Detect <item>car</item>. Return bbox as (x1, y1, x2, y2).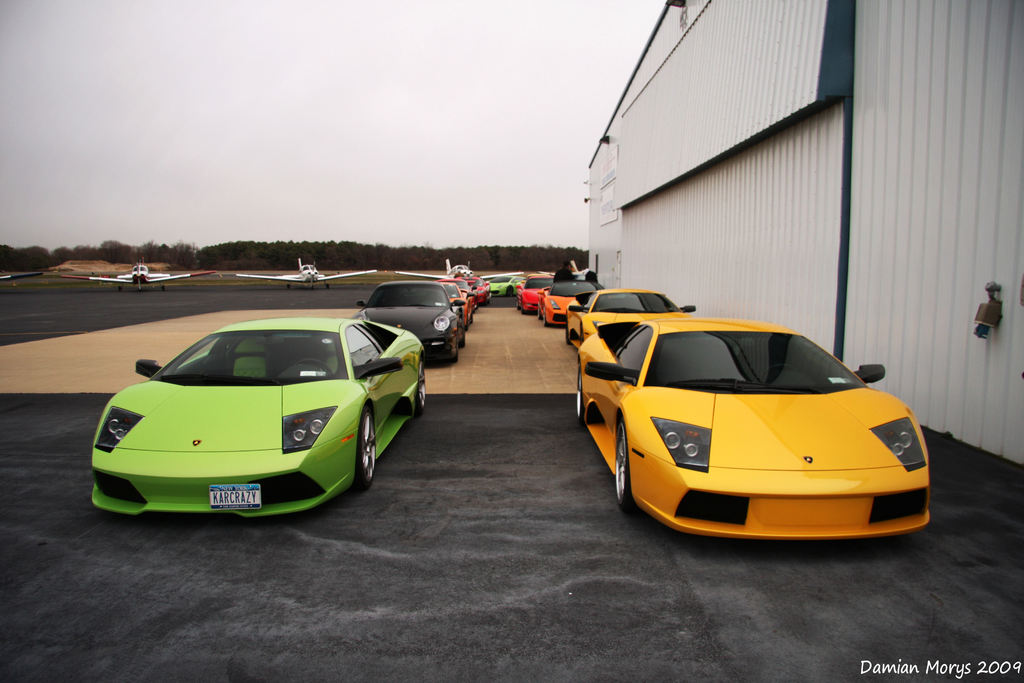
(569, 298, 928, 554).
